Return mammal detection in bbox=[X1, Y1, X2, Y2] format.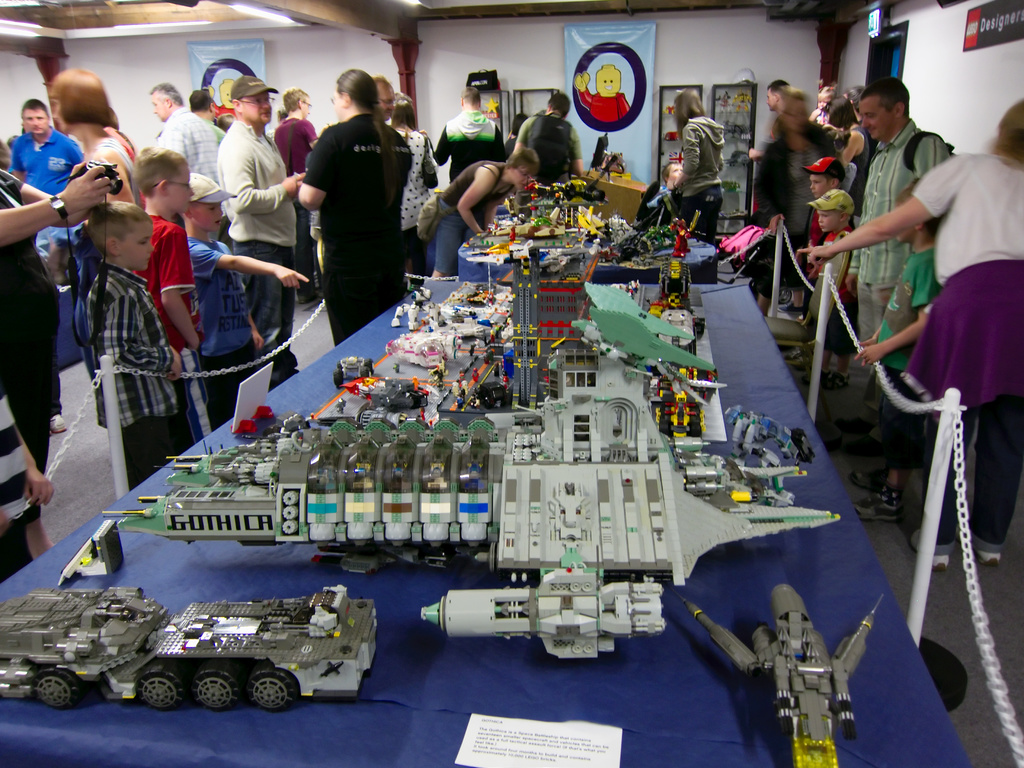
bbox=[179, 168, 312, 429].
